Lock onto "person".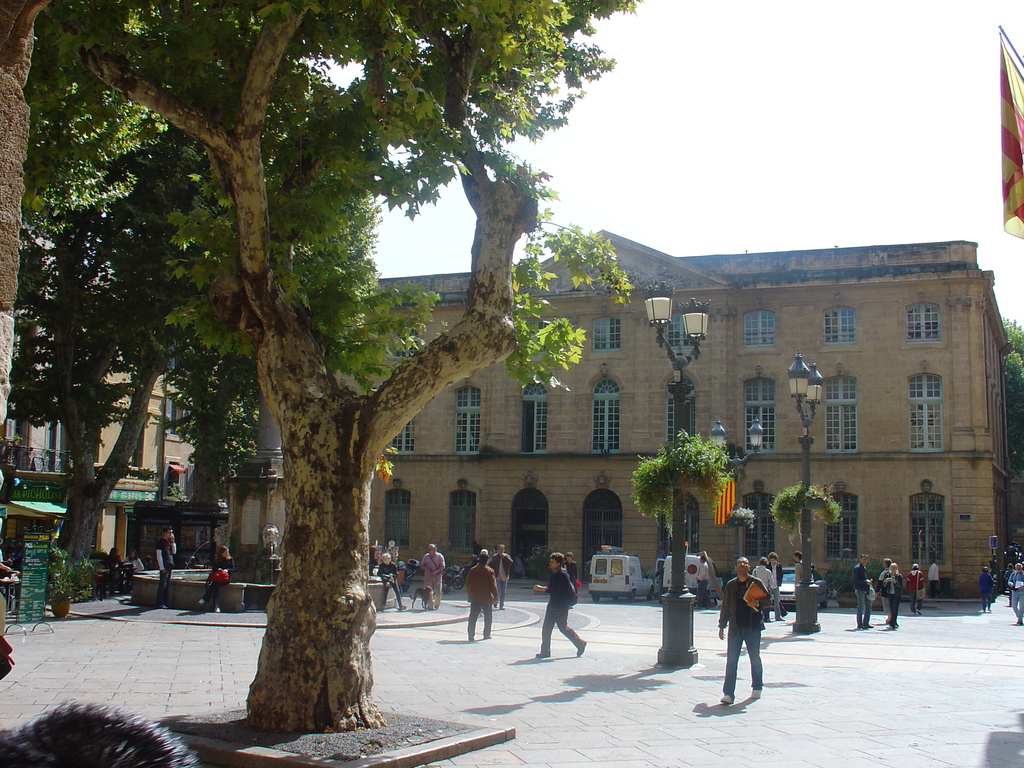
Locked: <box>879,559,895,623</box>.
